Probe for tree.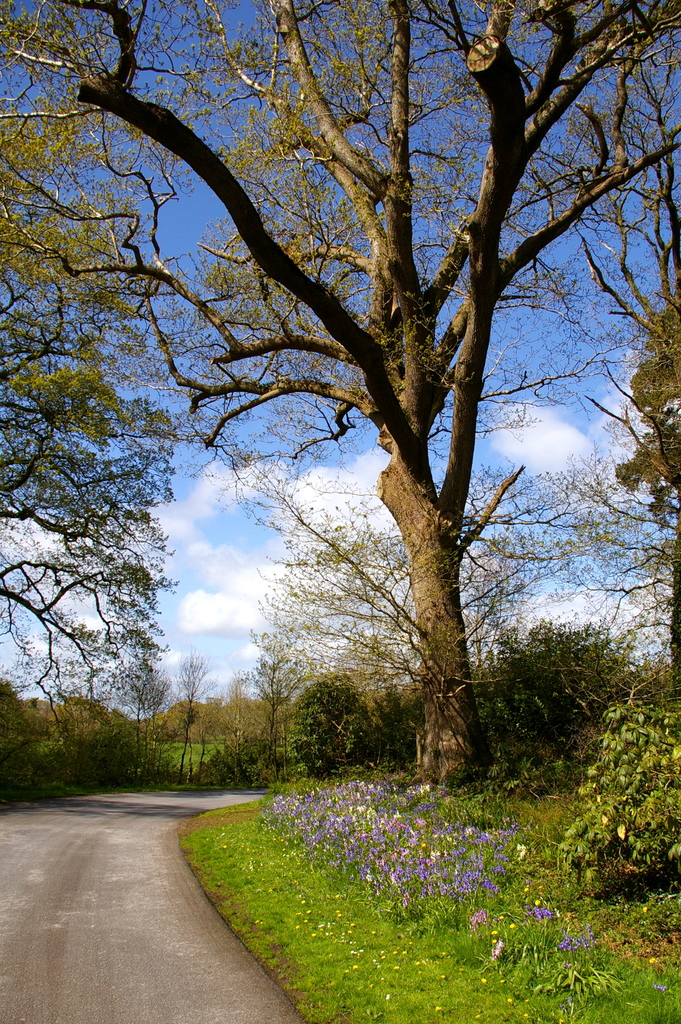
Probe result: bbox=(164, 696, 215, 736).
